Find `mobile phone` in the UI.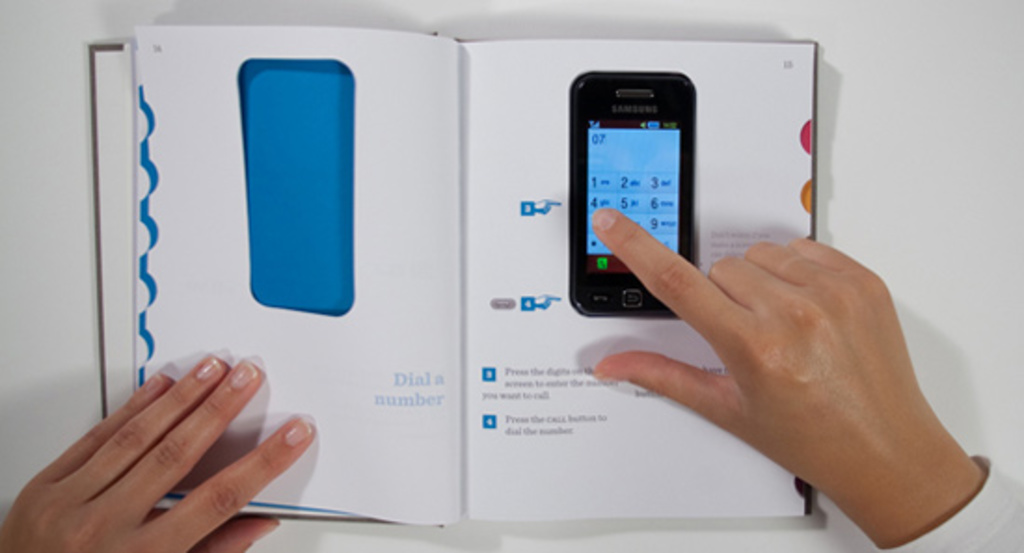
UI element at BBox(238, 60, 356, 320).
